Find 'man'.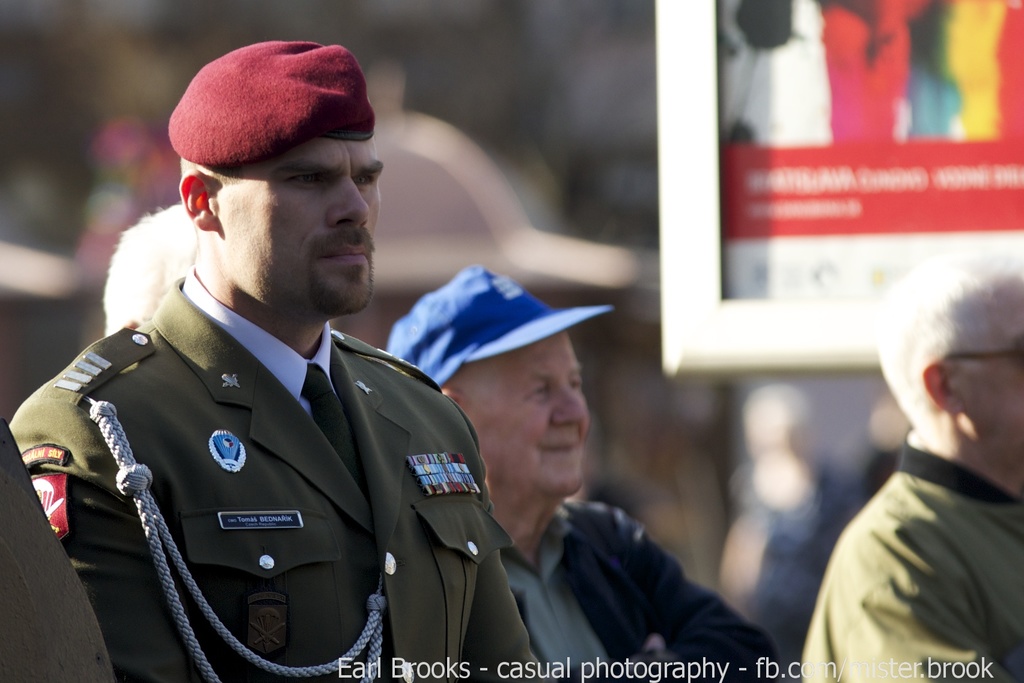
l=796, t=248, r=1023, b=682.
